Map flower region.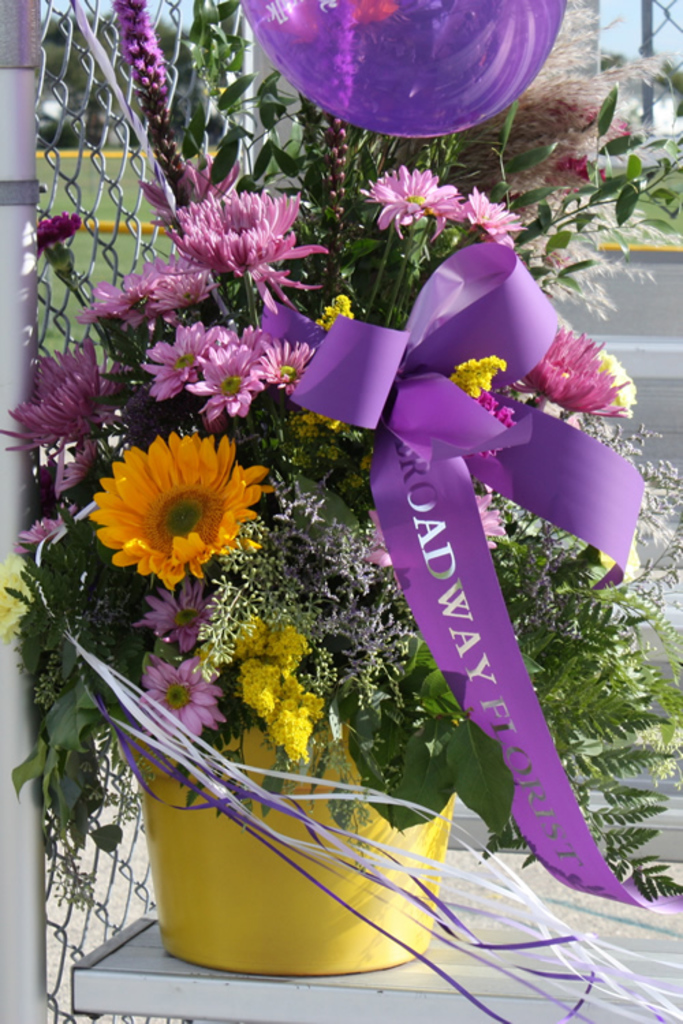
Mapped to box=[167, 180, 331, 315].
